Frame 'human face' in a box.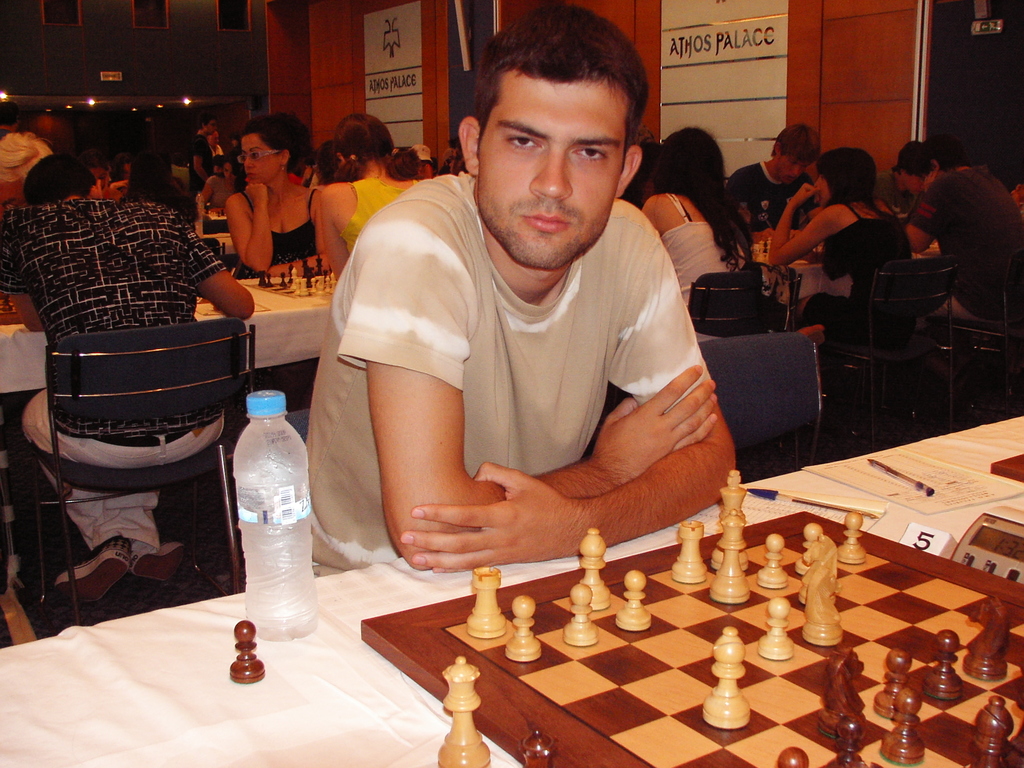
locate(479, 67, 630, 271).
